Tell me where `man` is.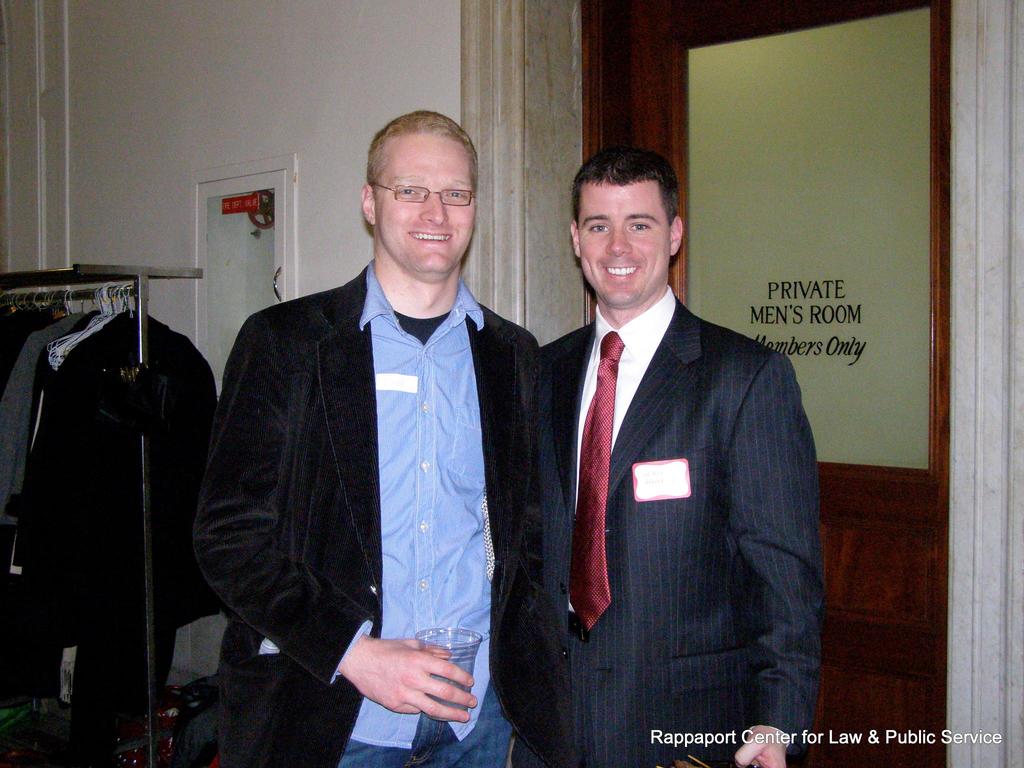
`man` is at 535, 155, 828, 767.
